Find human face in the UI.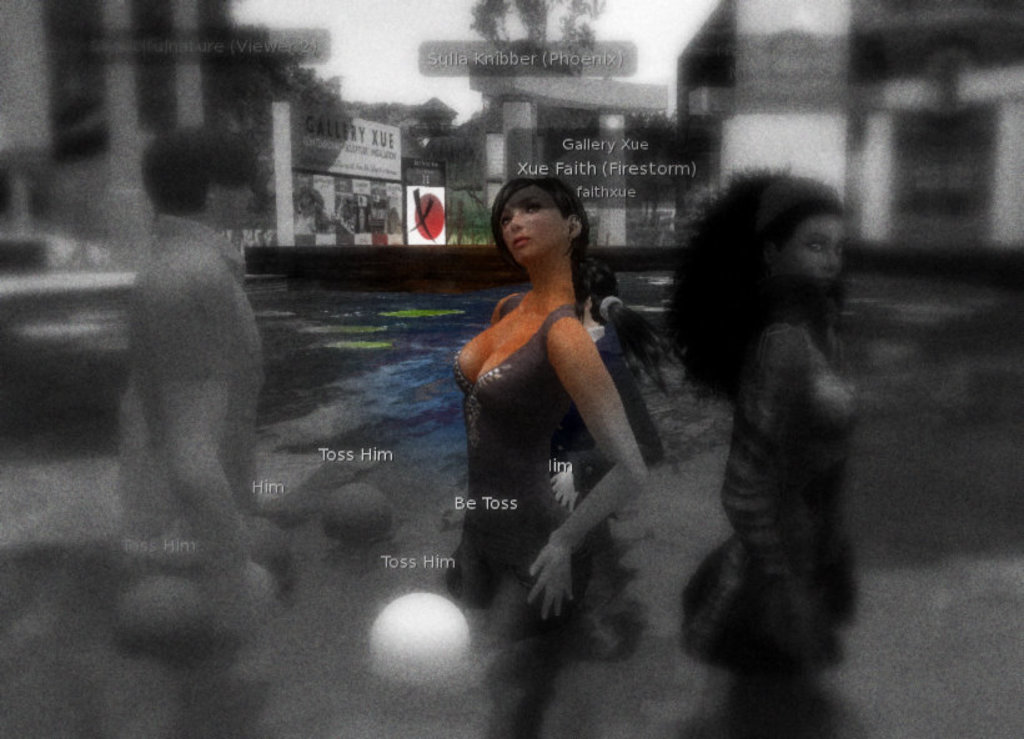
UI element at x1=217 y1=176 x2=255 y2=228.
